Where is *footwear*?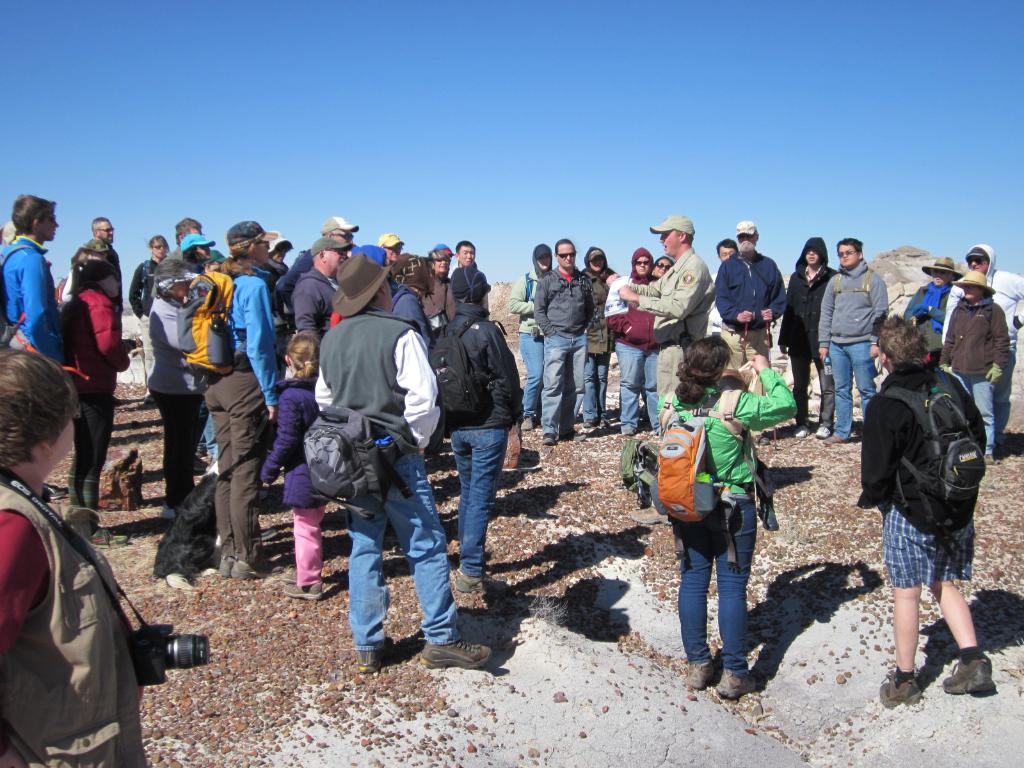
214/552/238/576.
